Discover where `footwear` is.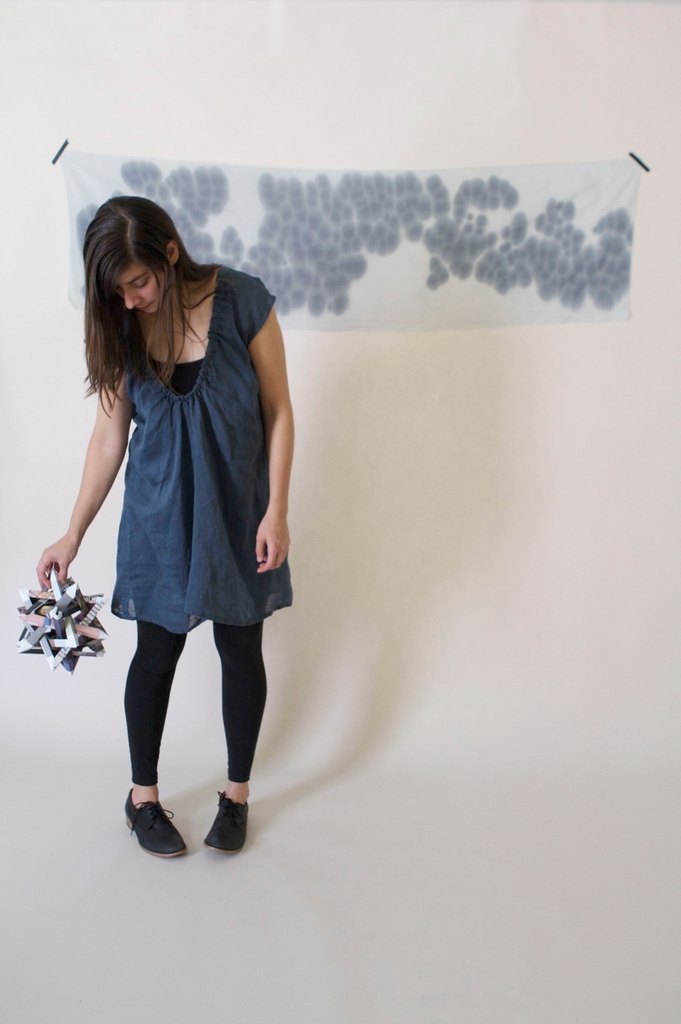
Discovered at detection(115, 798, 184, 865).
